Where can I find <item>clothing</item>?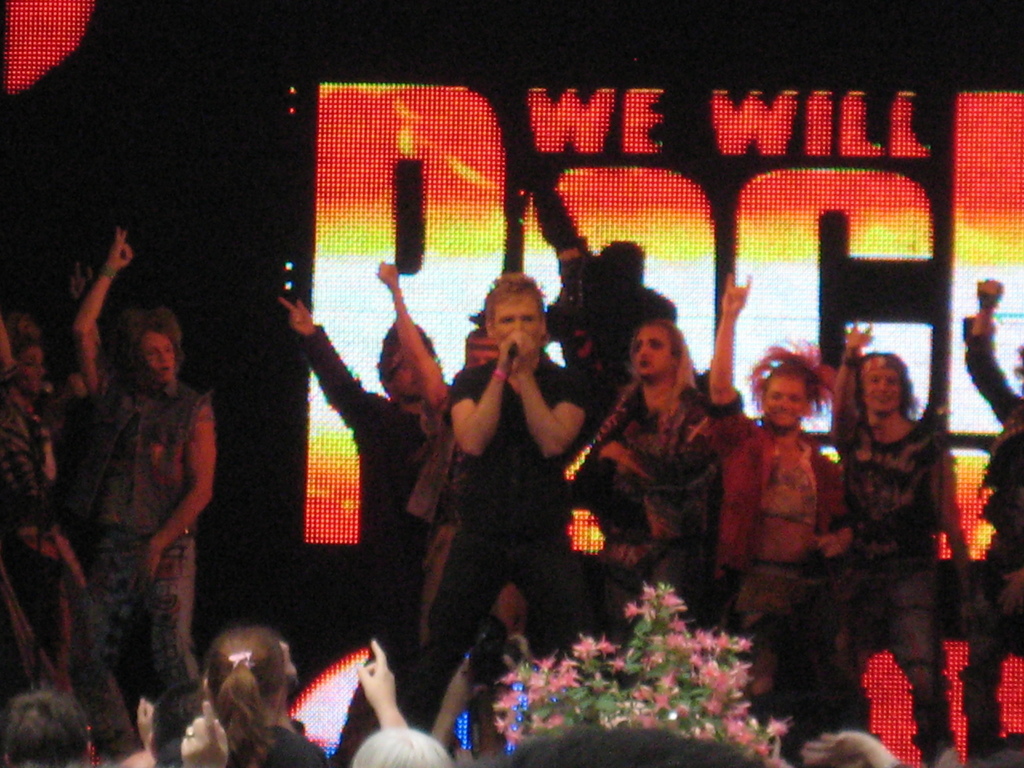
You can find it at x1=834 y1=415 x2=956 y2=767.
